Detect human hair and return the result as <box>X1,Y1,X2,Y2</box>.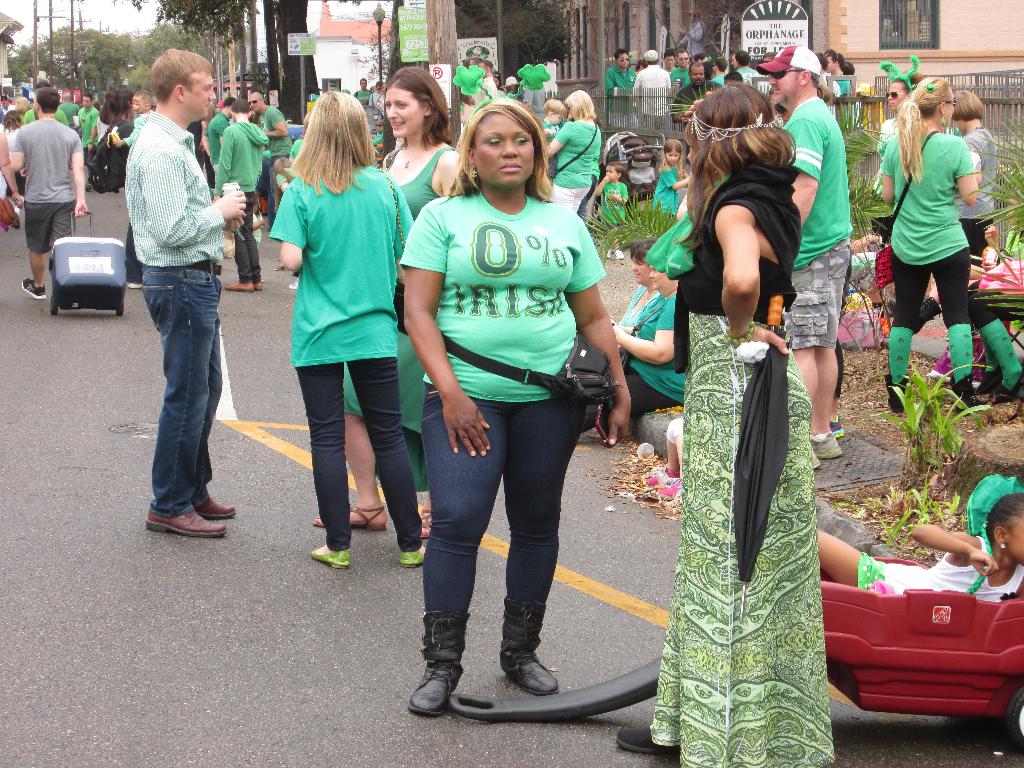
<box>641,57,648,68</box>.
